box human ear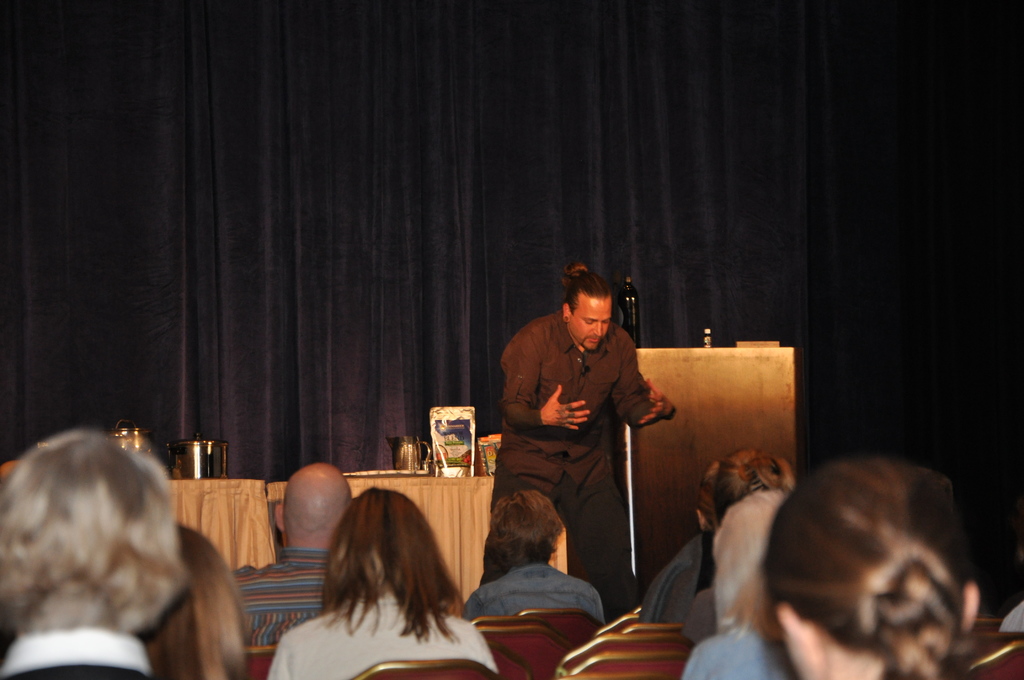
box=[276, 503, 283, 534]
